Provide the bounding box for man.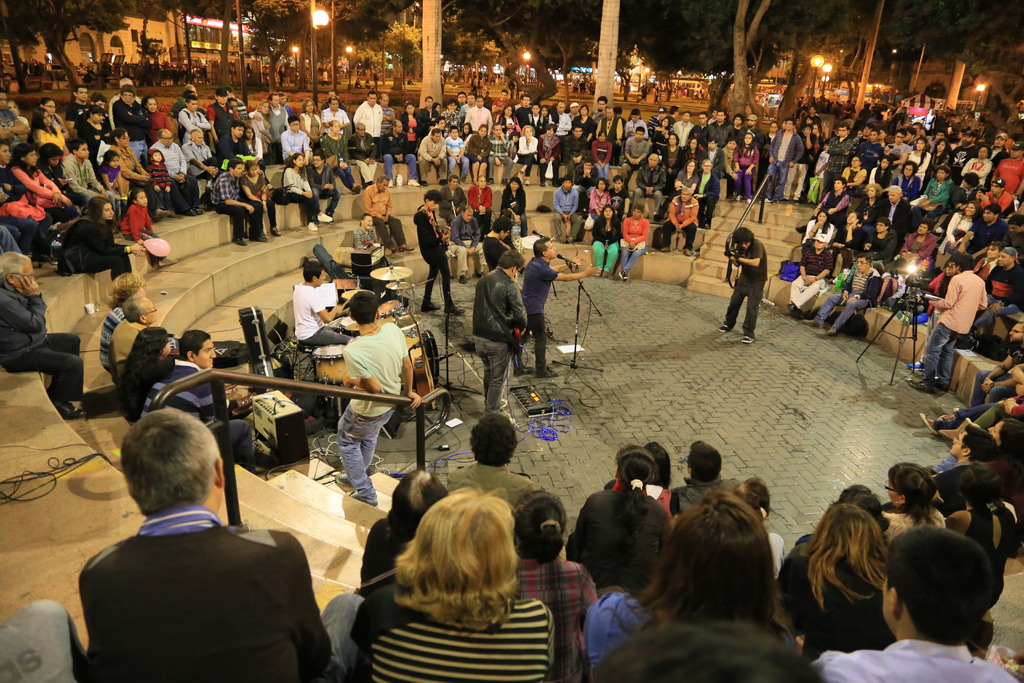
<bbox>222, 87, 255, 160</bbox>.
